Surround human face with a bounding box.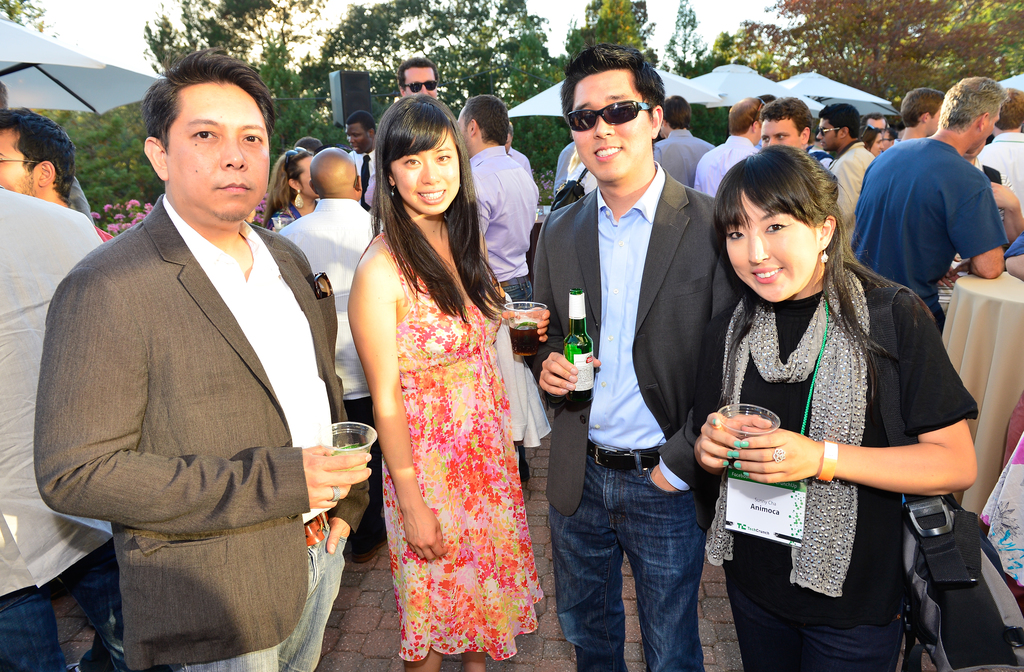
{"left": 757, "top": 118, "right": 803, "bottom": 152}.
